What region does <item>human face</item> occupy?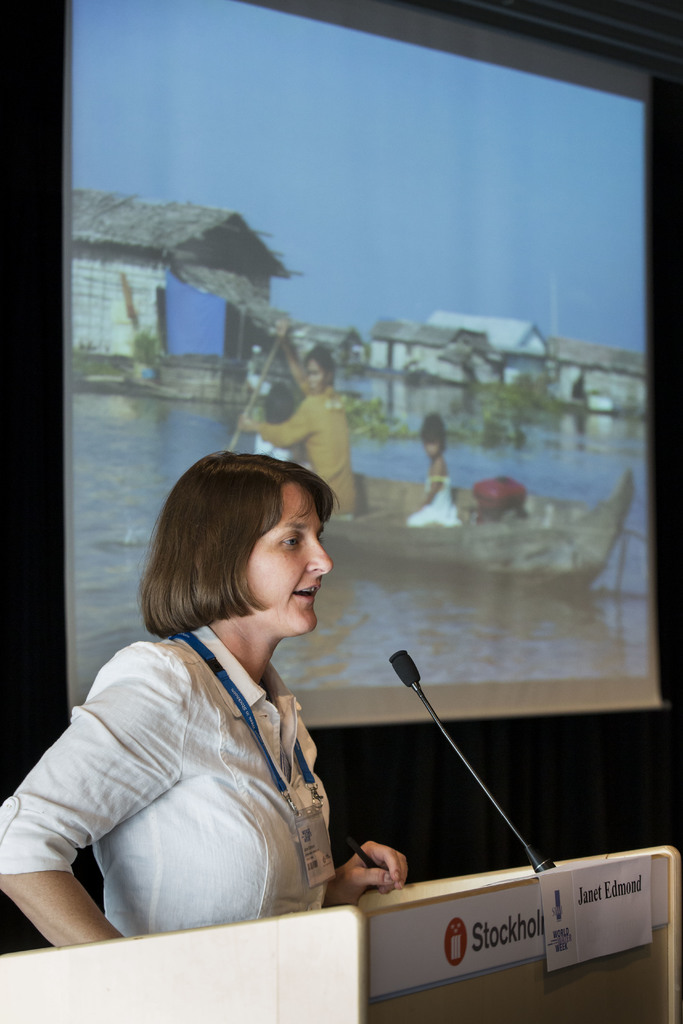
304:354:331:396.
